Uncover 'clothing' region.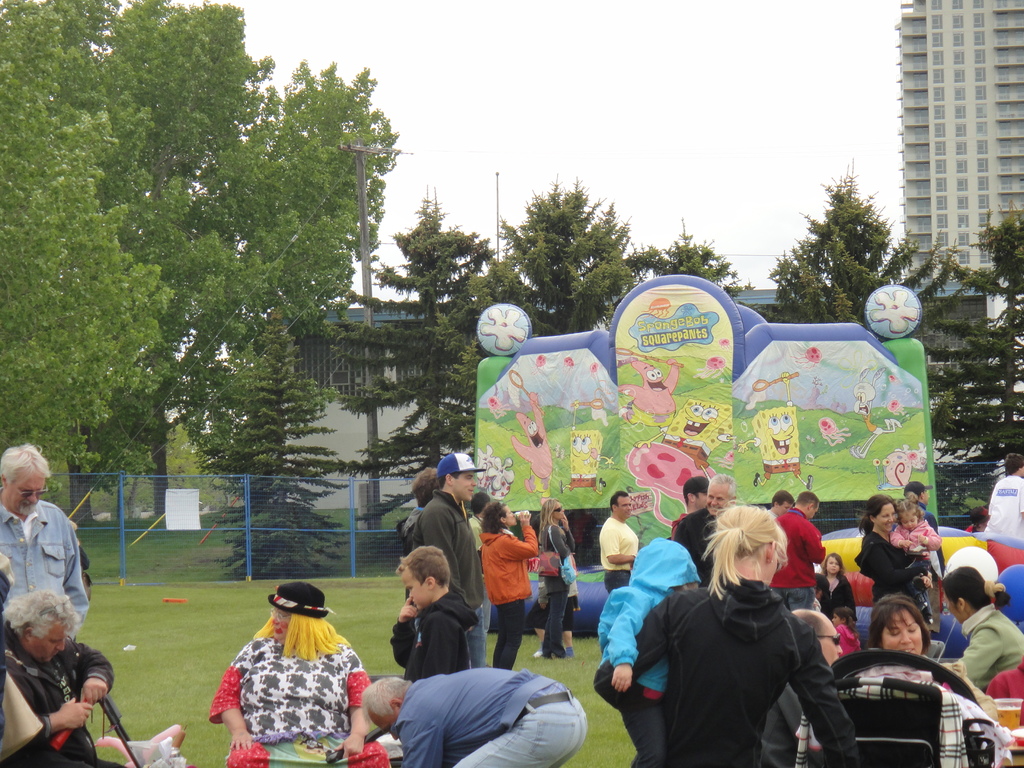
Uncovered: l=540, t=516, r=582, b=643.
